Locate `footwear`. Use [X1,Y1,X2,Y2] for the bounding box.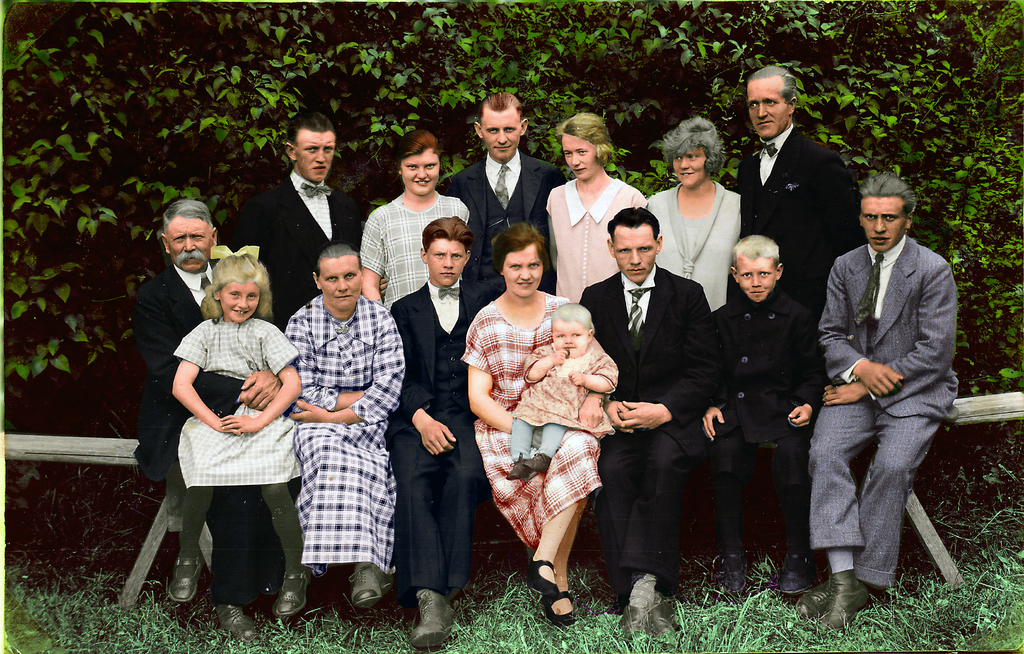
[220,603,260,641].
